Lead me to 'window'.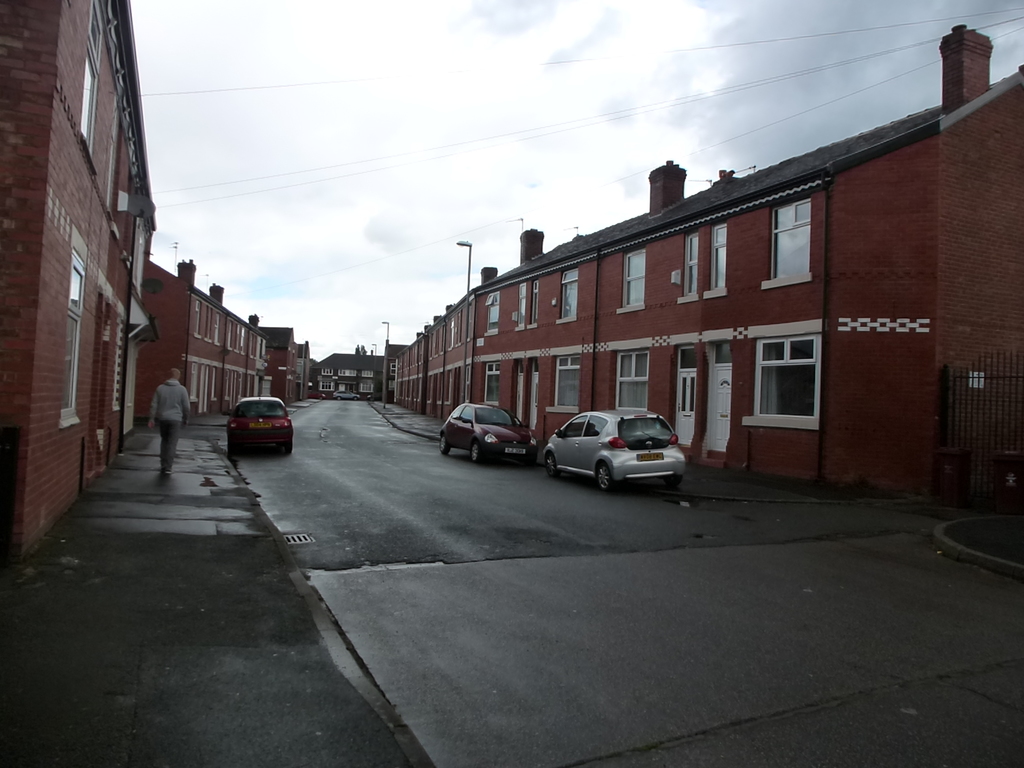
Lead to [486, 296, 506, 335].
